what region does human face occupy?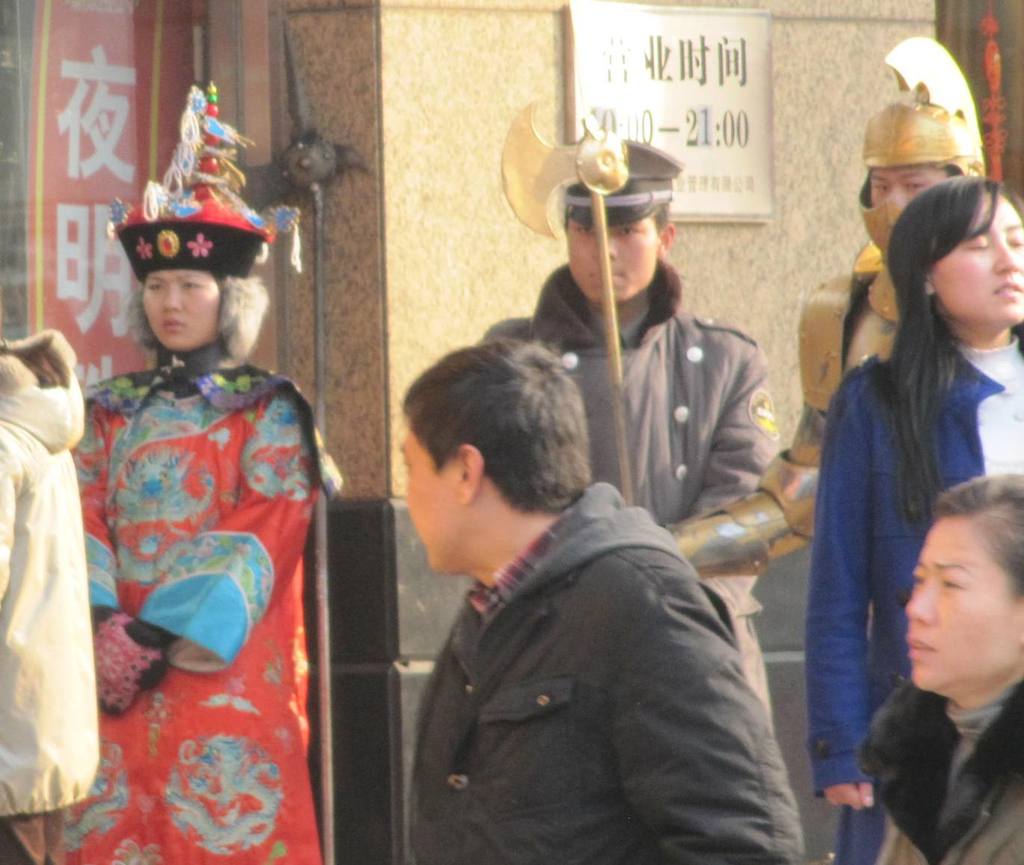
[x1=568, y1=224, x2=655, y2=304].
